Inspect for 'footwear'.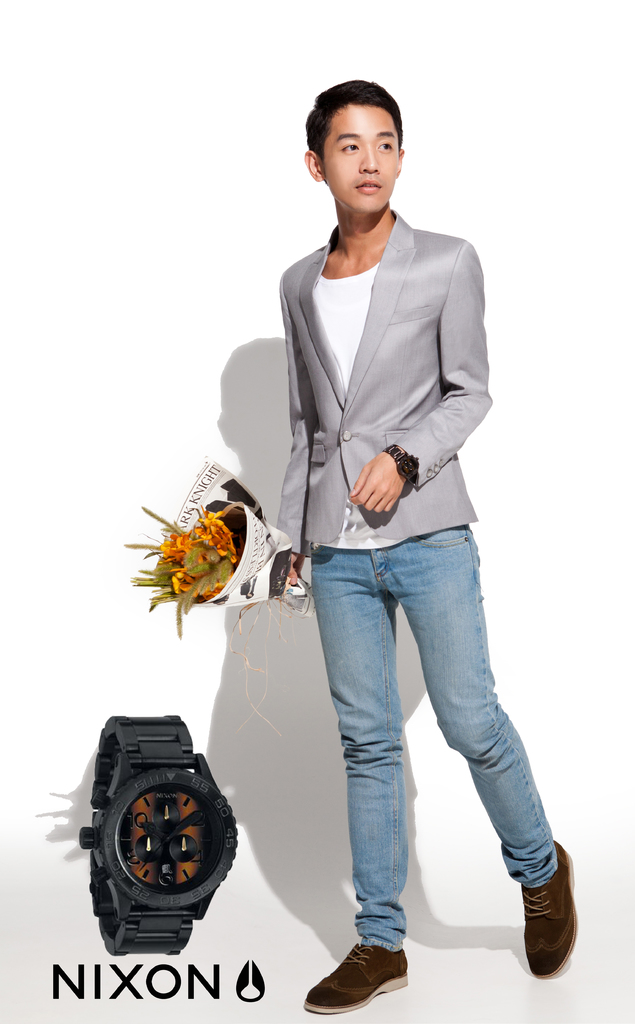
Inspection: <bbox>294, 936, 414, 1018</bbox>.
